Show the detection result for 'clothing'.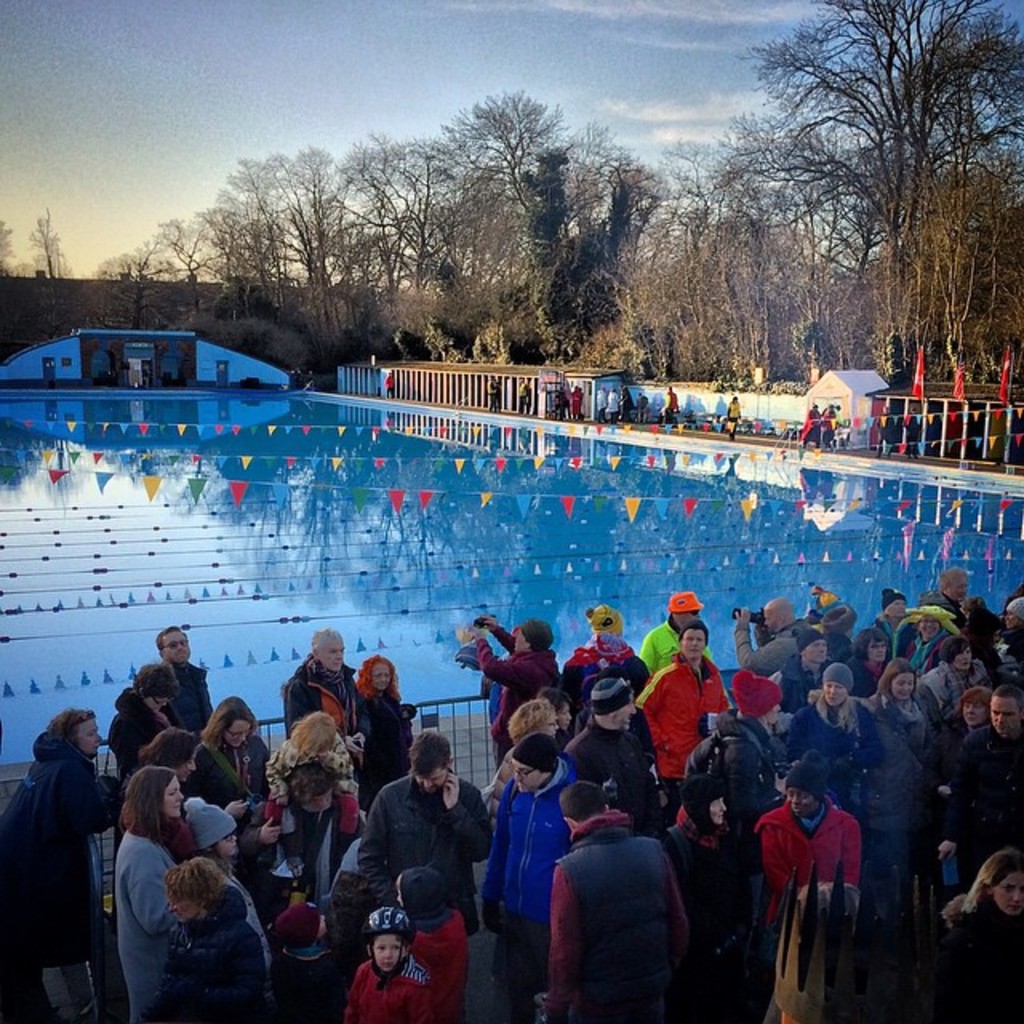
l=115, t=827, r=182, b=1022.
